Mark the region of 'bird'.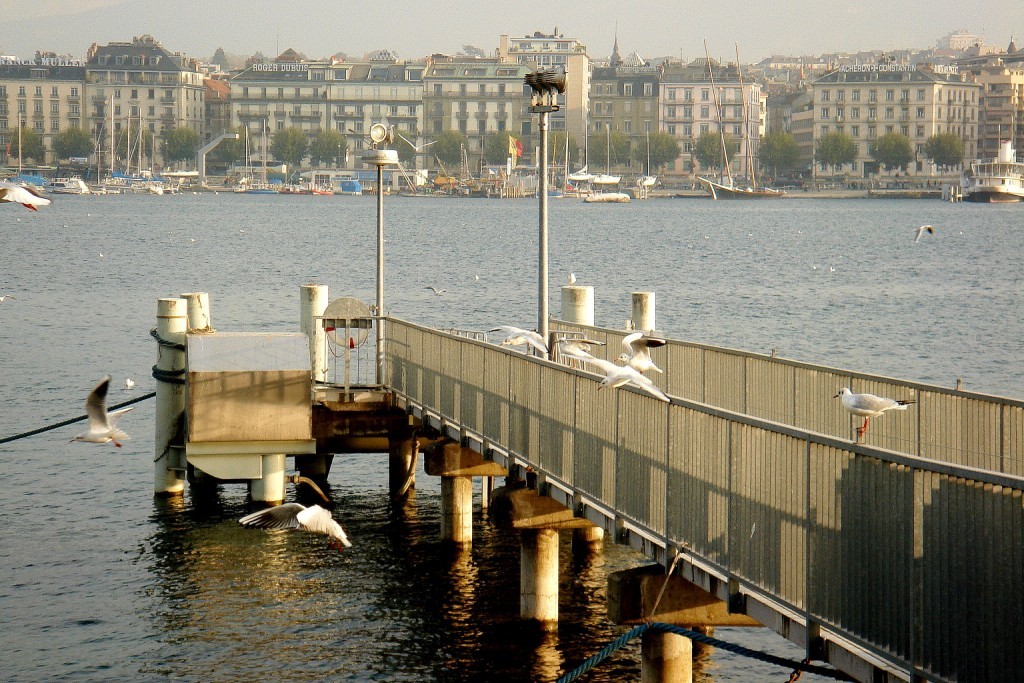
Region: bbox(834, 387, 917, 445).
